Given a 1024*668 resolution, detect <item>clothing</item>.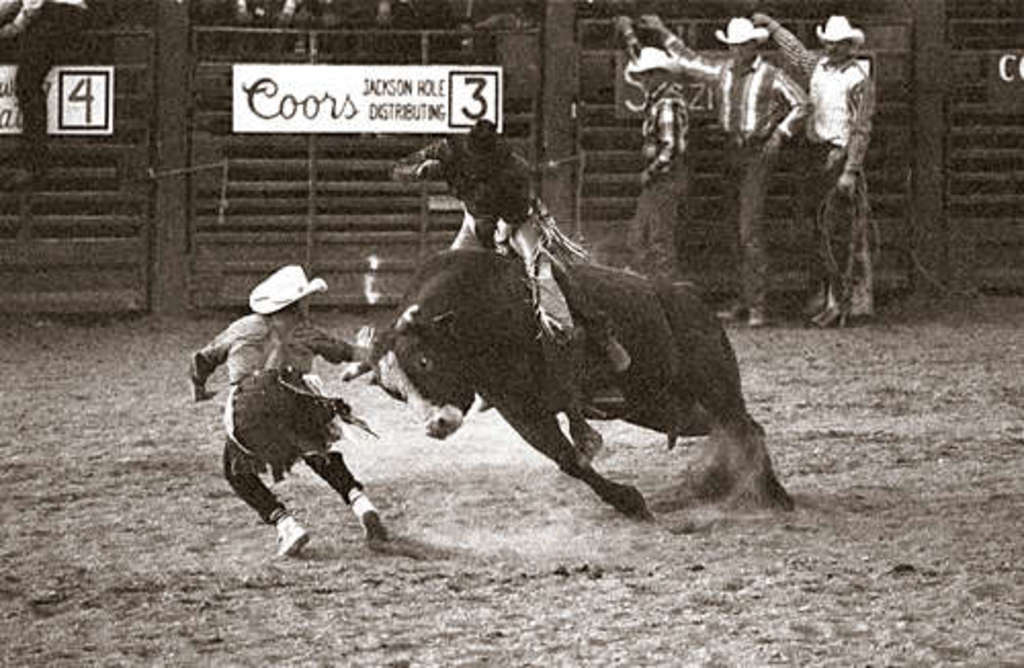
l=182, t=311, r=375, b=523.
